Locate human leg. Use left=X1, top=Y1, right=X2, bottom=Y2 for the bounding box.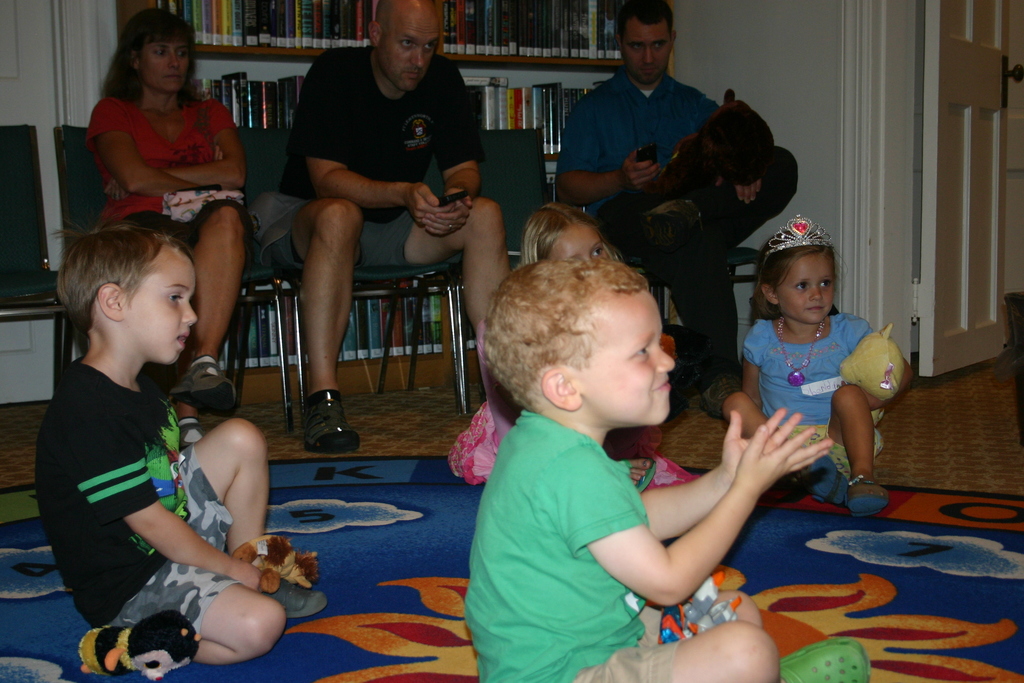
left=177, top=416, right=329, bottom=616.
